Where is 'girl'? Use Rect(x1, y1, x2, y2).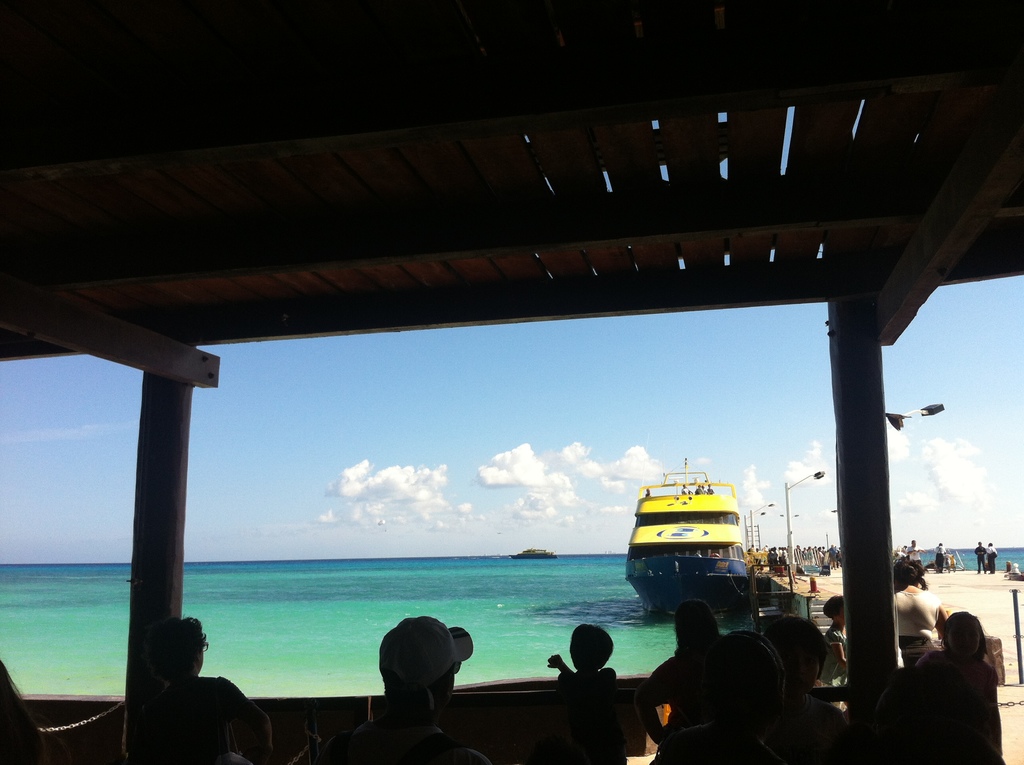
Rect(894, 556, 949, 659).
